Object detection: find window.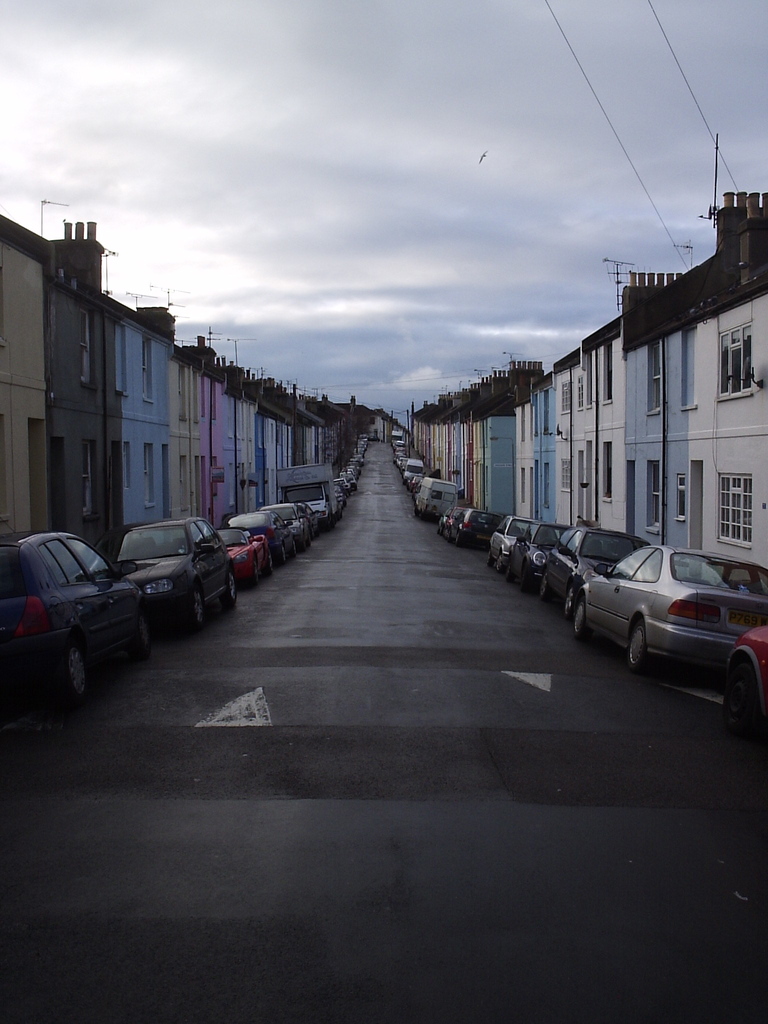
<bbox>648, 347, 667, 415</bbox>.
